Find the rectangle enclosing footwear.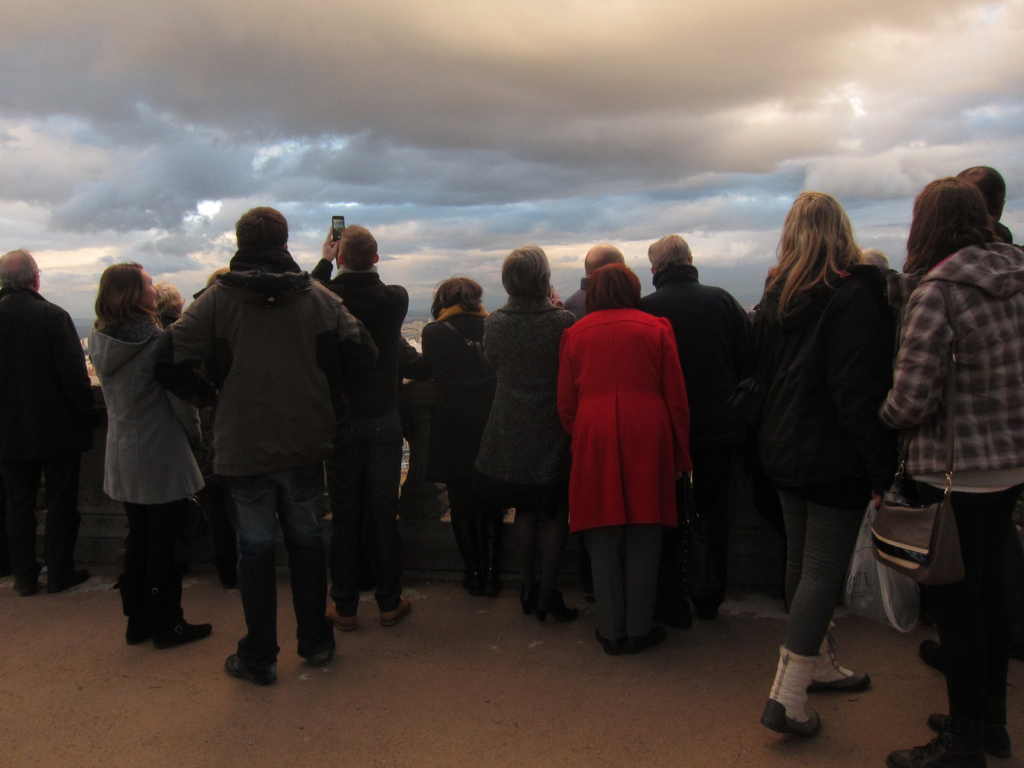
932, 712, 1008, 759.
